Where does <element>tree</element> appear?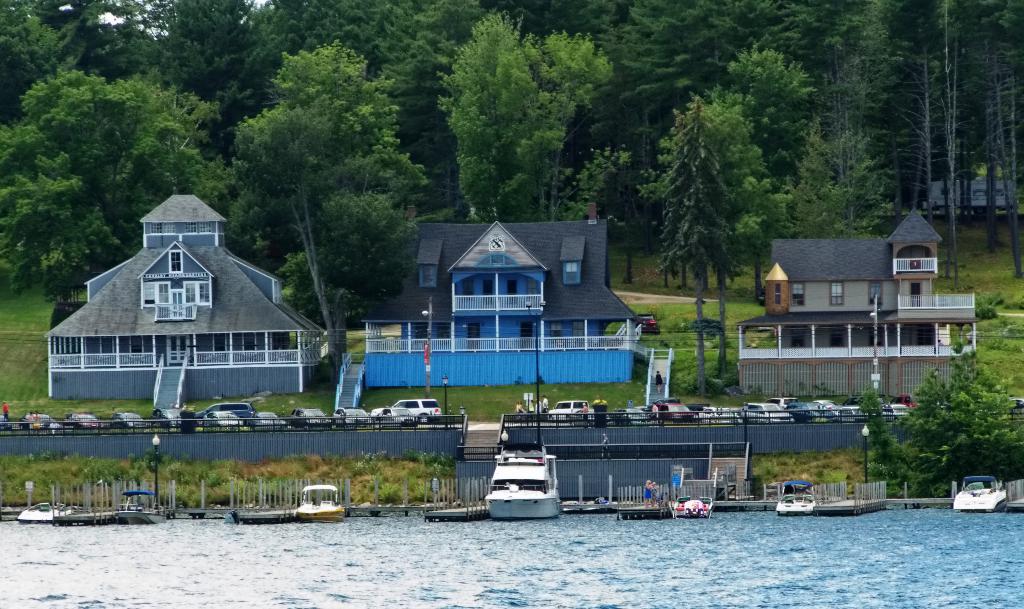
Appears at bbox=(436, 10, 566, 221).
